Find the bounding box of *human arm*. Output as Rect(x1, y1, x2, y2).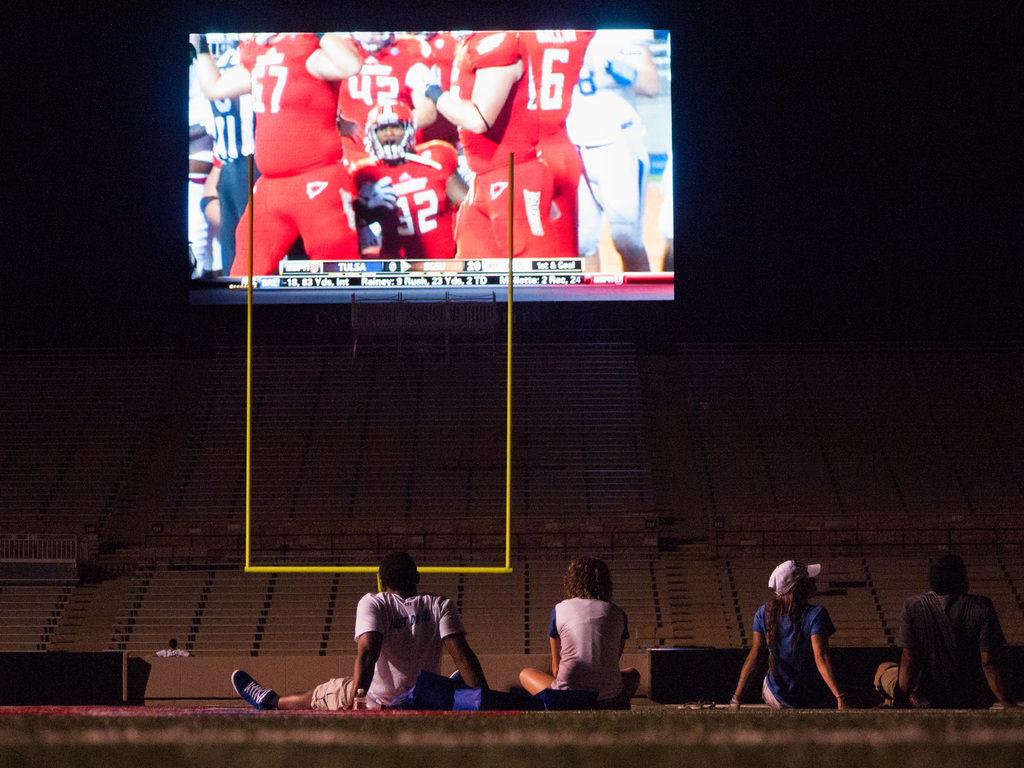
Rect(401, 52, 527, 134).
